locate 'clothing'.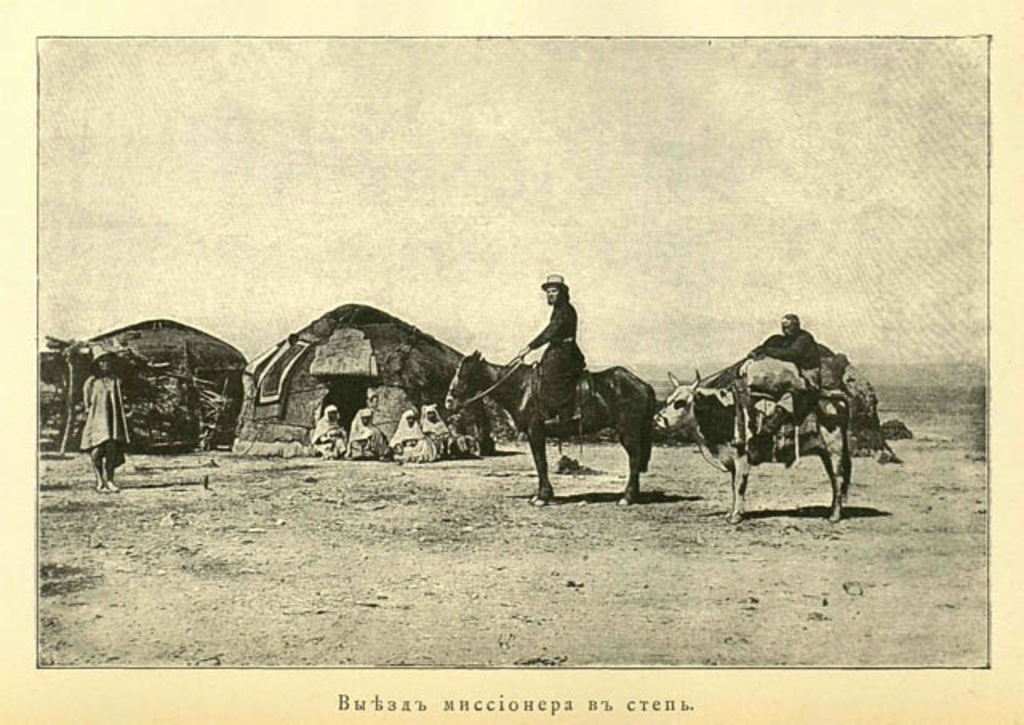
Bounding box: region(528, 294, 586, 416).
